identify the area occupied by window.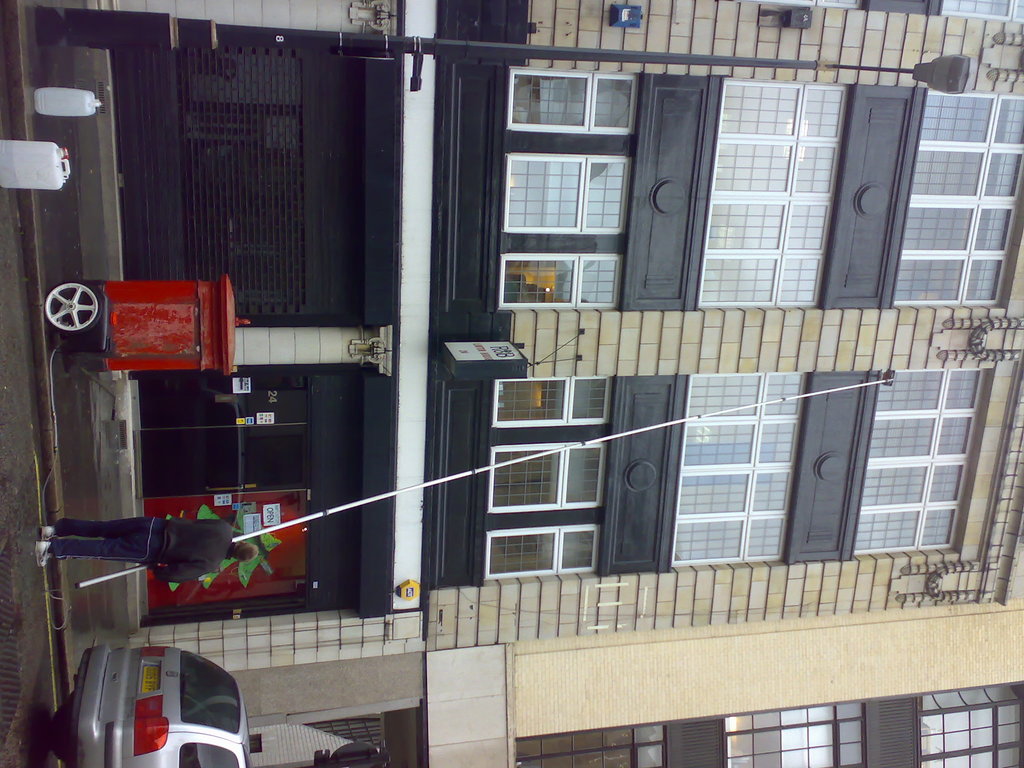
Area: rect(723, 700, 867, 767).
